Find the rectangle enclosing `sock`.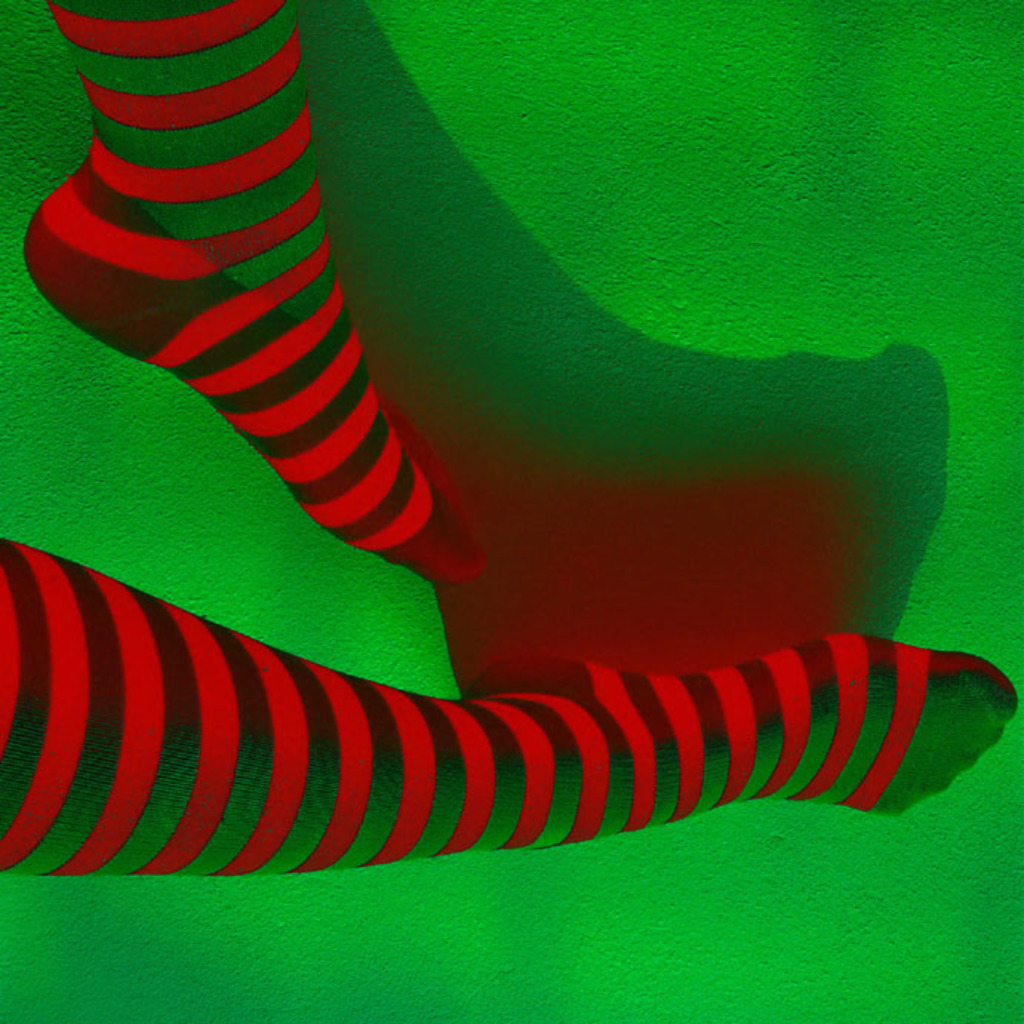
0 532 1012 880.
